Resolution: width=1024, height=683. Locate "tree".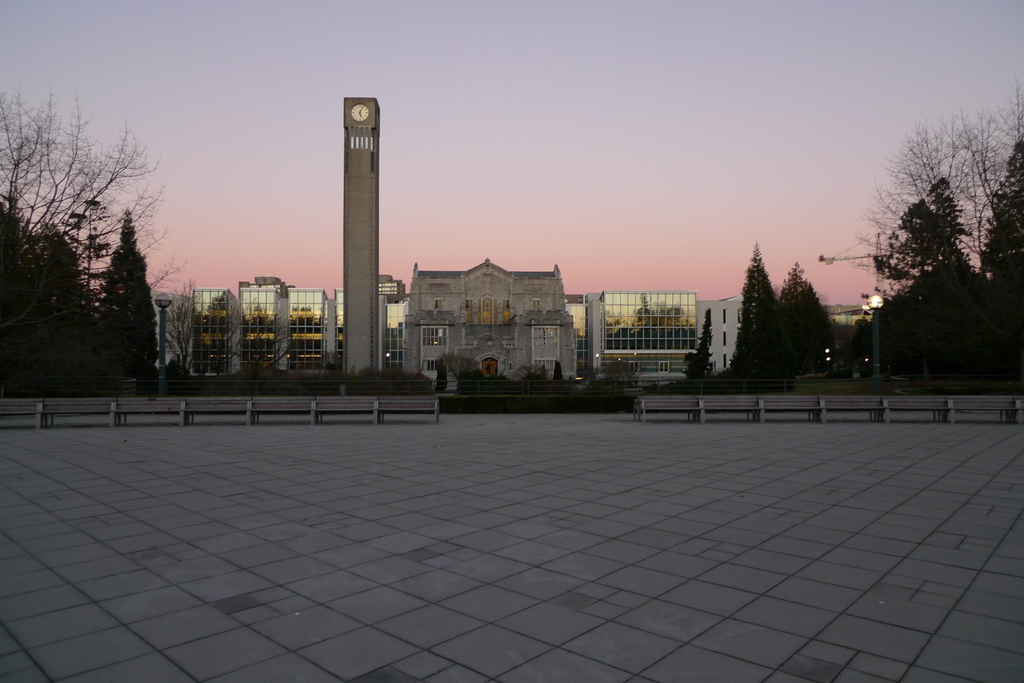
locate(678, 303, 720, 383).
